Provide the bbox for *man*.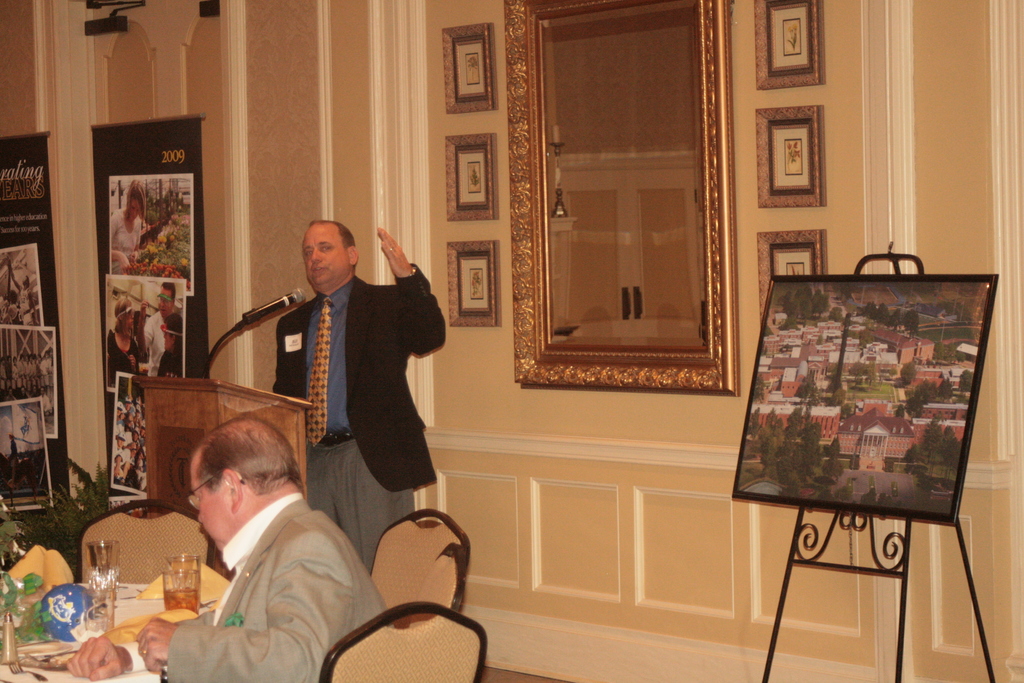
select_region(230, 211, 445, 534).
